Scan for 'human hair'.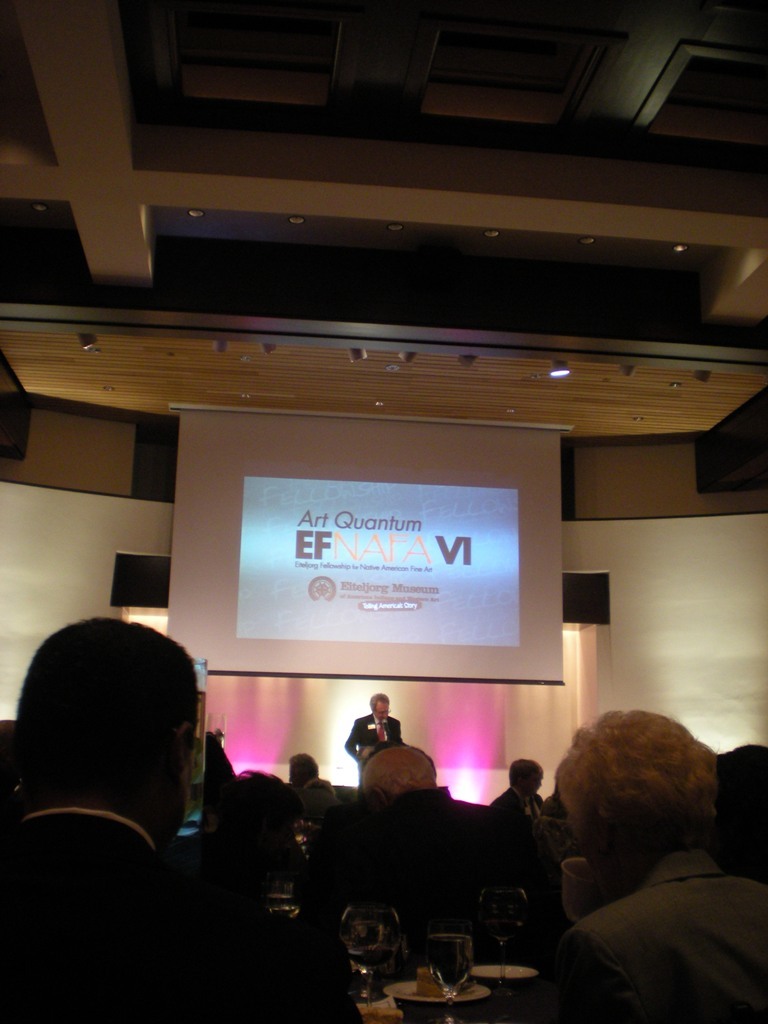
Scan result: [368, 692, 391, 712].
